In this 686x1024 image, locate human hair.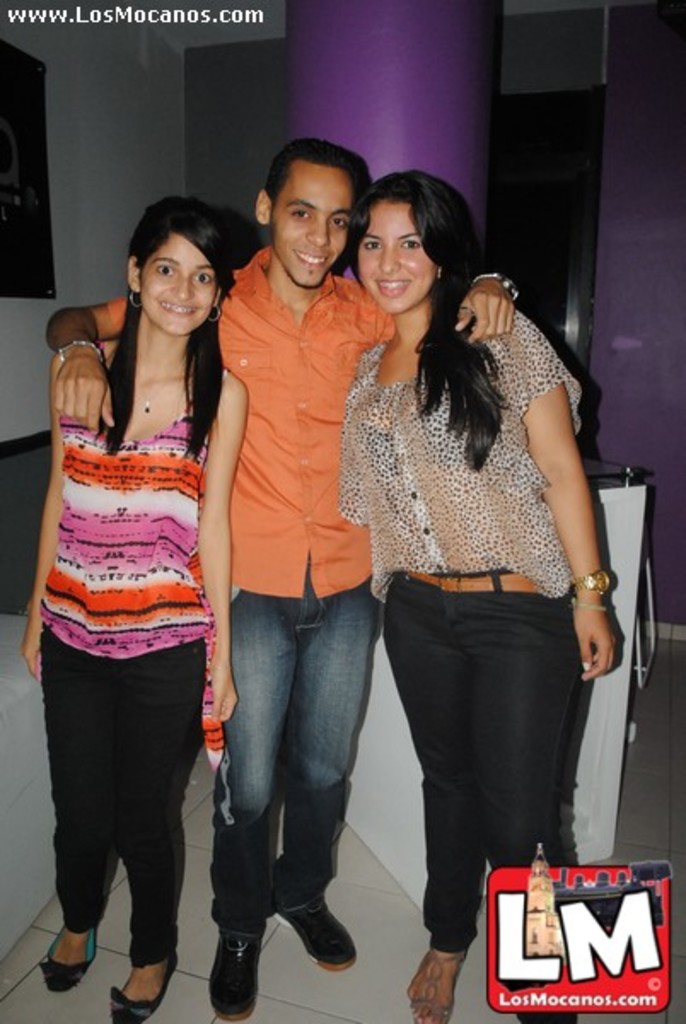
Bounding box: {"x1": 341, "y1": 169, "x2": 514, "y2": 463}.
